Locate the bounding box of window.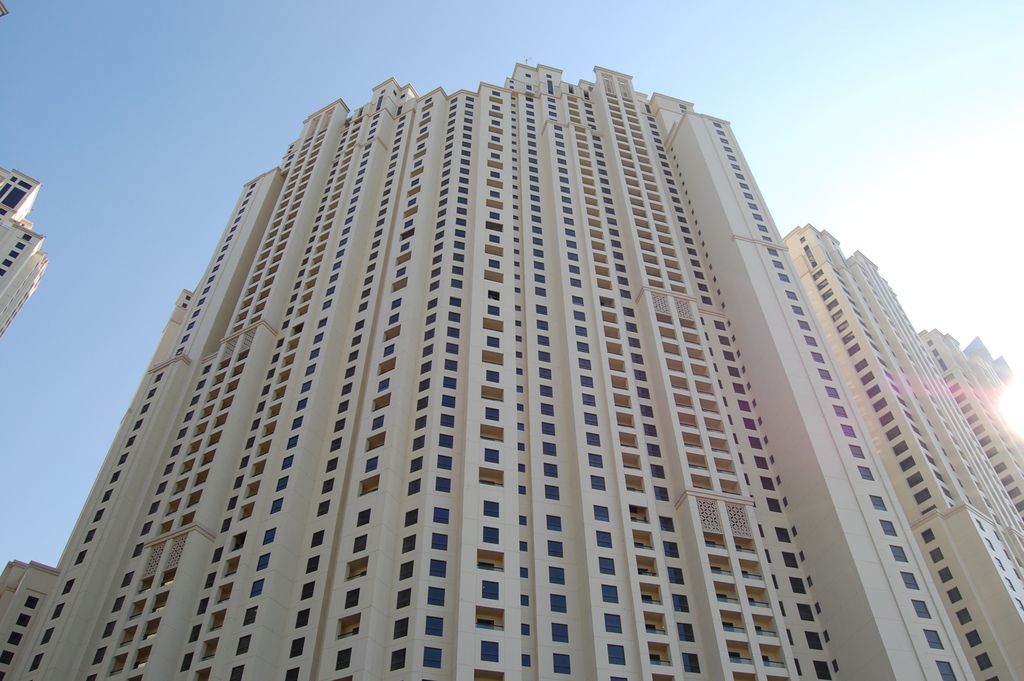
Bounding box: 353/322/362/331.
